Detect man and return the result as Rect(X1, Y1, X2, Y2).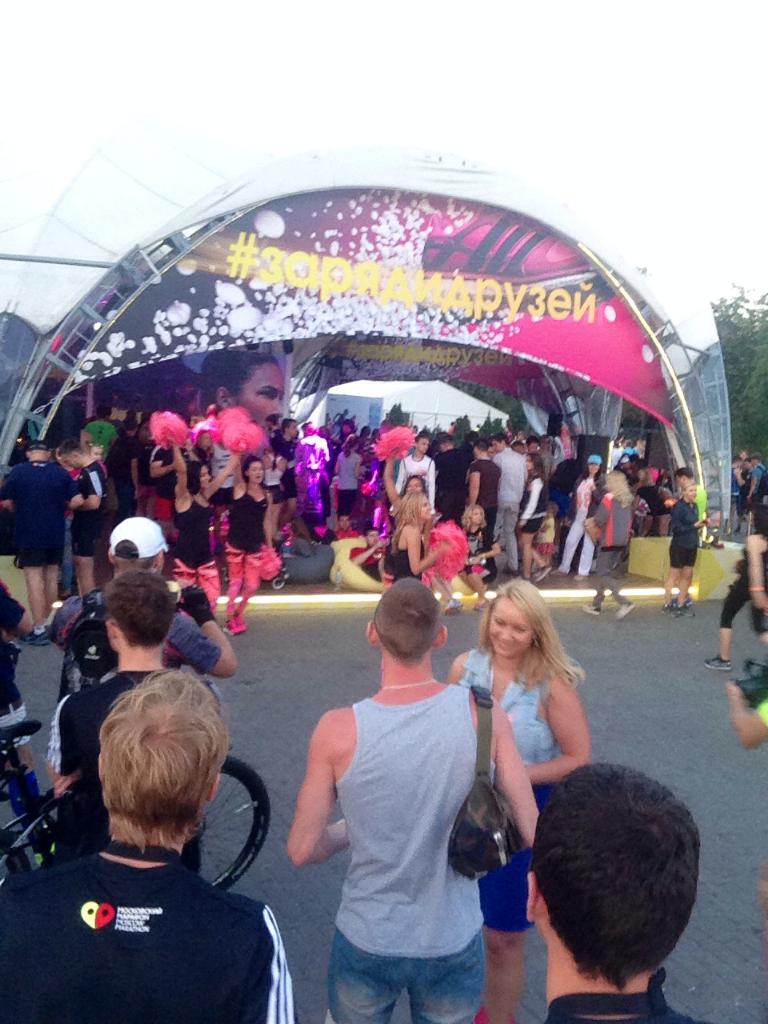
Rect(283, 547, 525, 1019).
